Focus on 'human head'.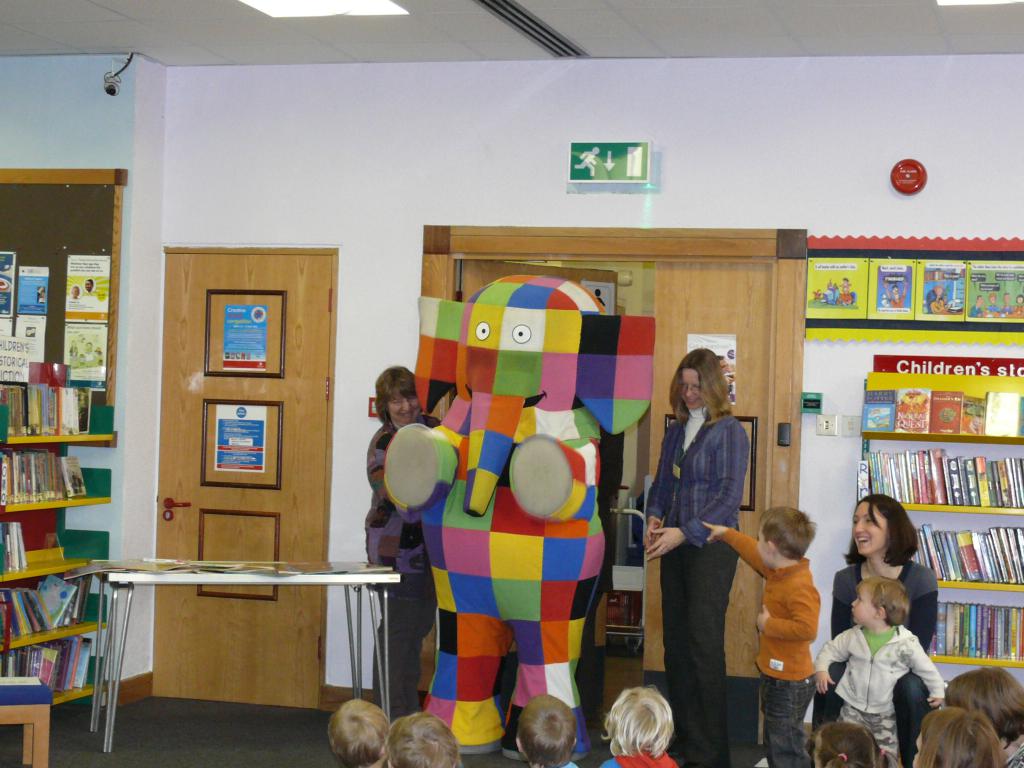
Focused at box=[515, 689, 579, 767].
